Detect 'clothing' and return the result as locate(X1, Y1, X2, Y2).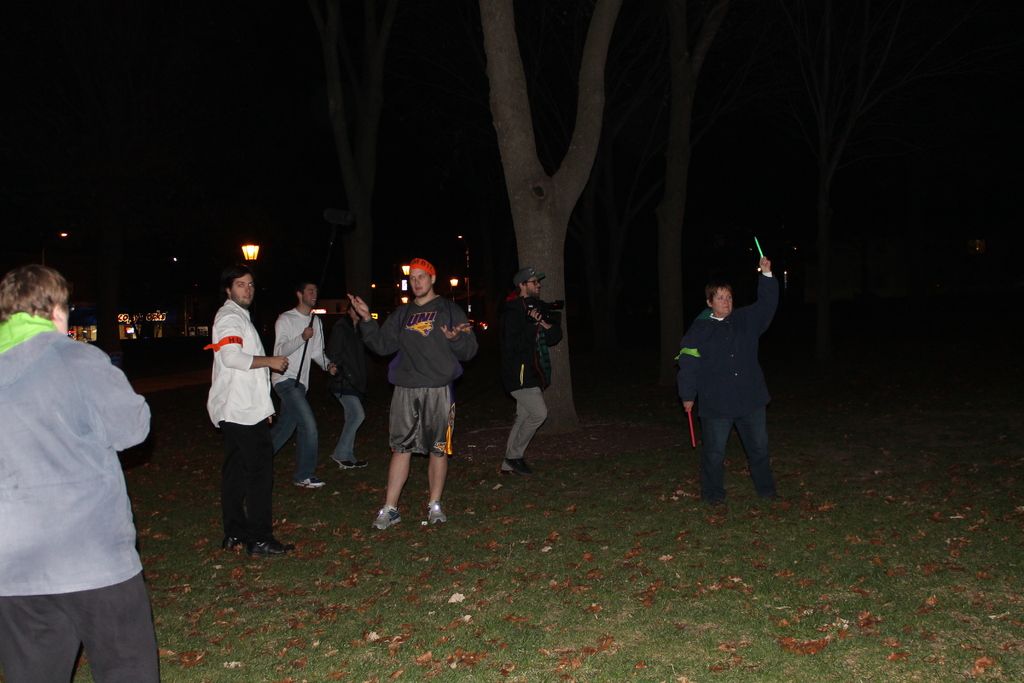
locate(327, 313, 365, 466).
